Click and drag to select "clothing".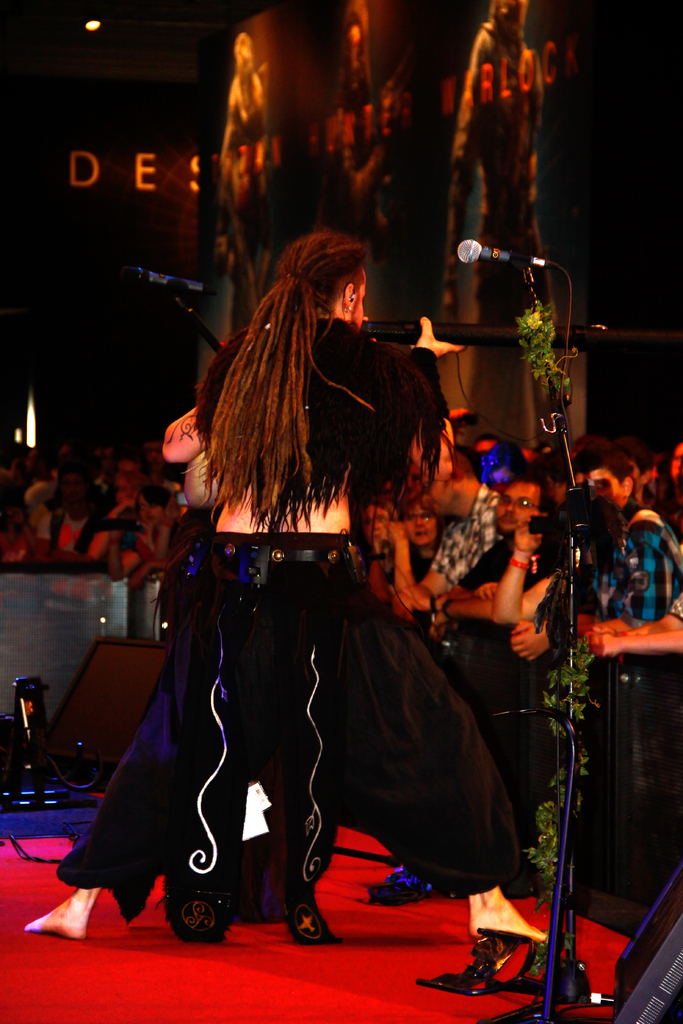
Selection: select_region(37, 505, 92, 566).
